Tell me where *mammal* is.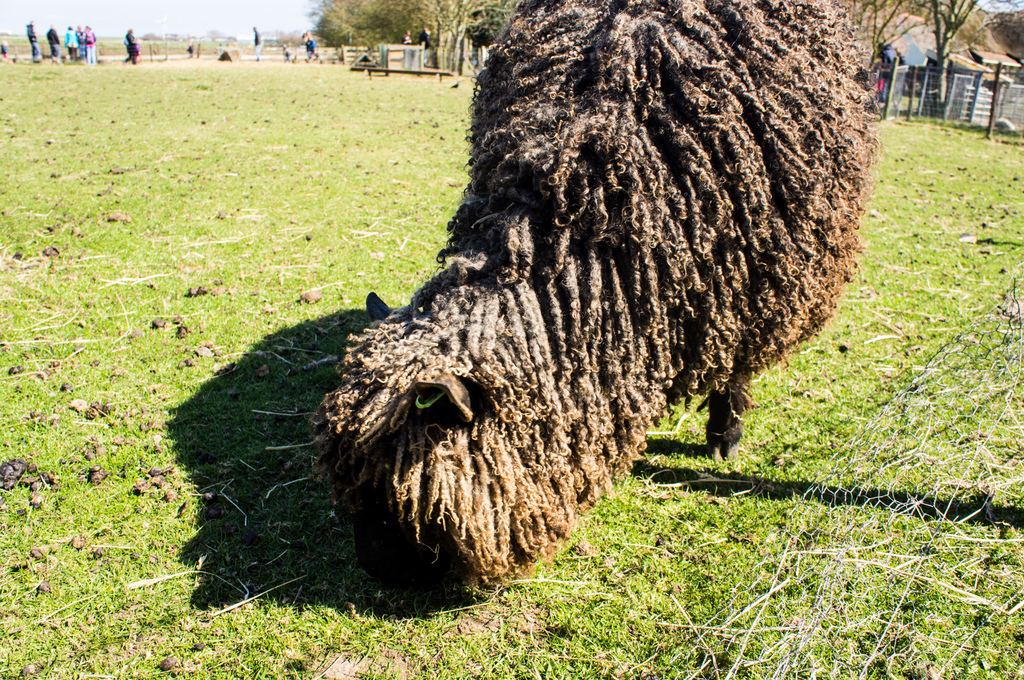
*mammal* is at 280:43:289:63.
